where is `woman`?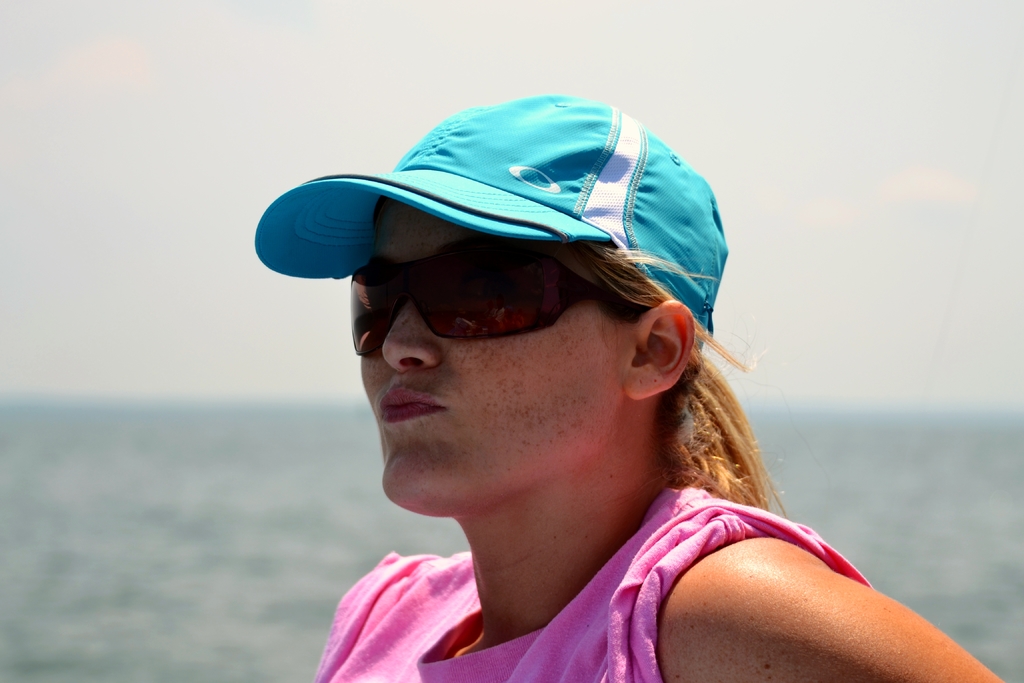
x1=284, y1=78, x2=1020, y2=682.
